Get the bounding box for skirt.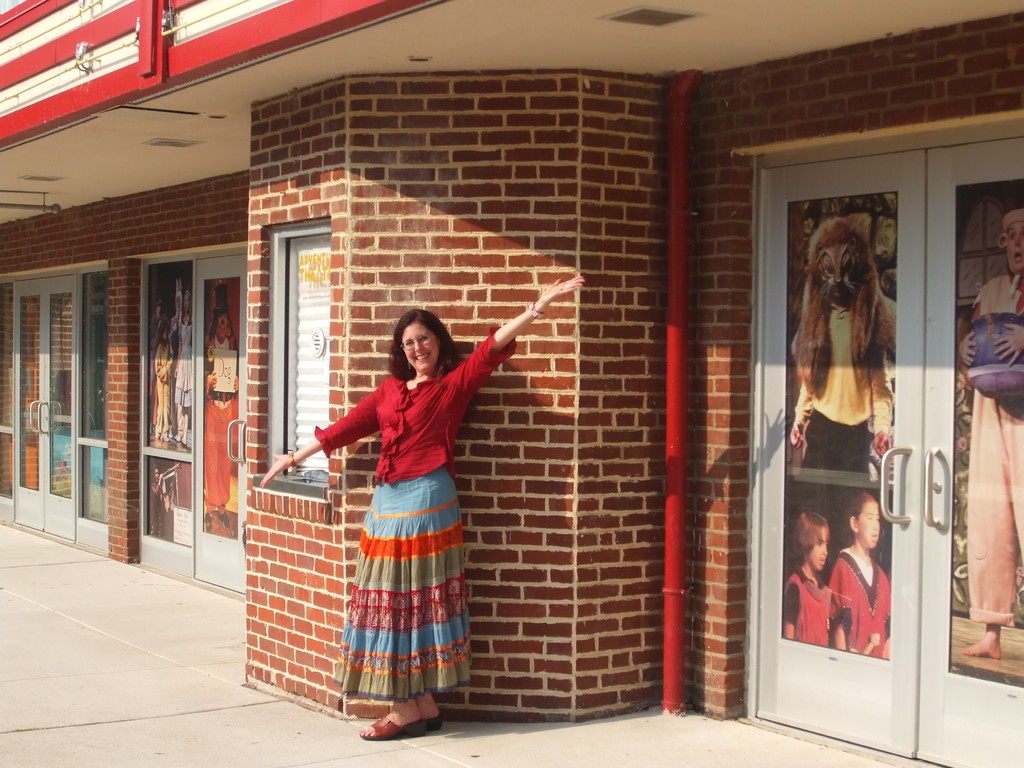
bbox=[332, 467, 475, 703].
